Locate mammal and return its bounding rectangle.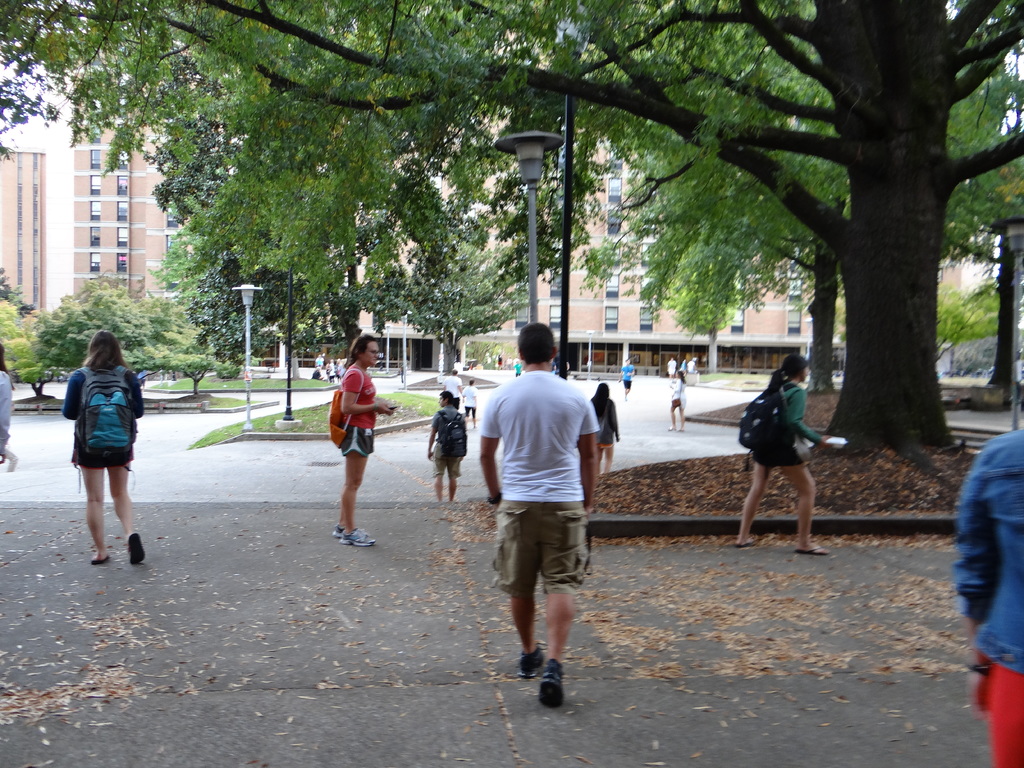
box=[680, 358, 684, 379].
